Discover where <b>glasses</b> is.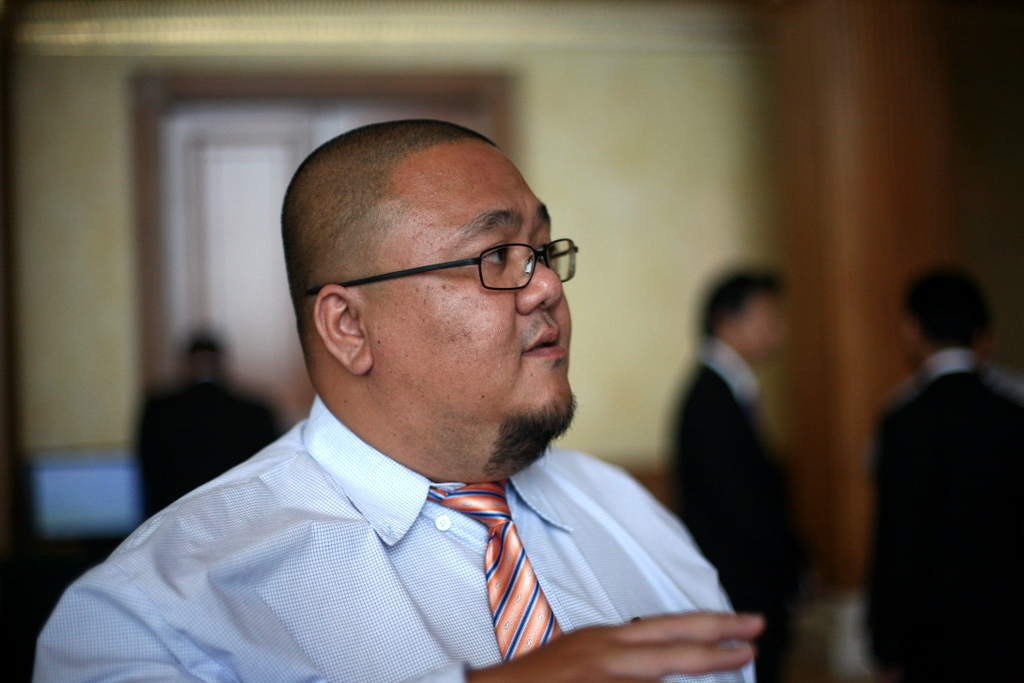
Discovered at left=297, top=231, right=581, bottom=303.
